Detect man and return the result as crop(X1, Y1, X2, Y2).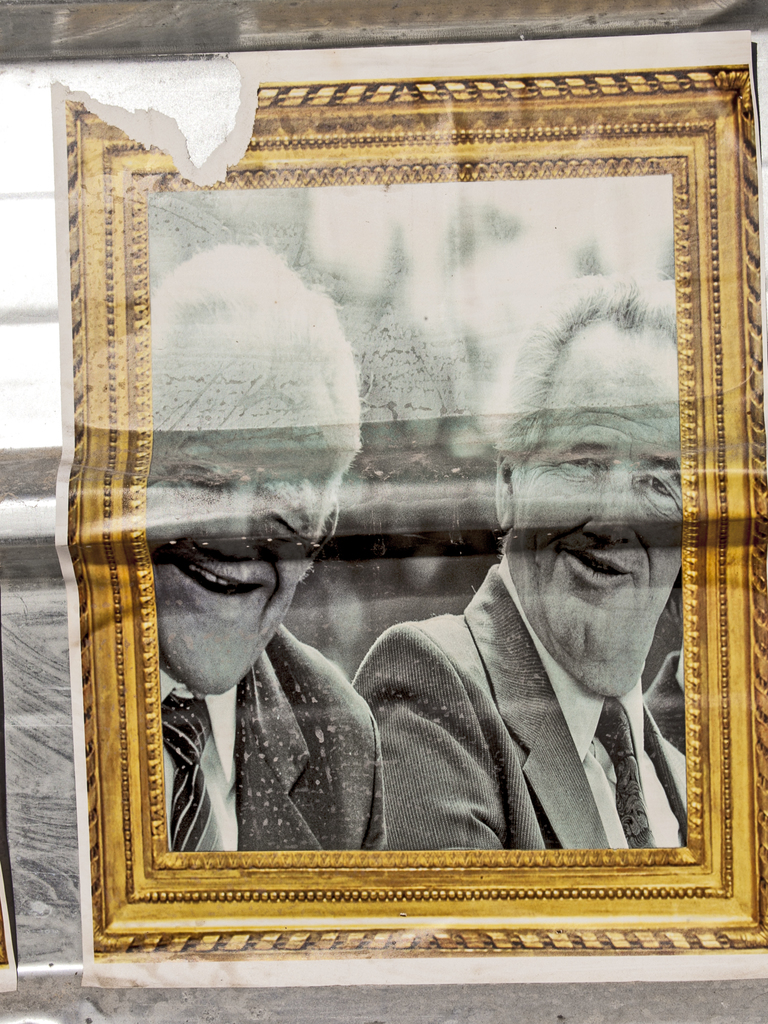
crop(312, 356, 719, 884).
